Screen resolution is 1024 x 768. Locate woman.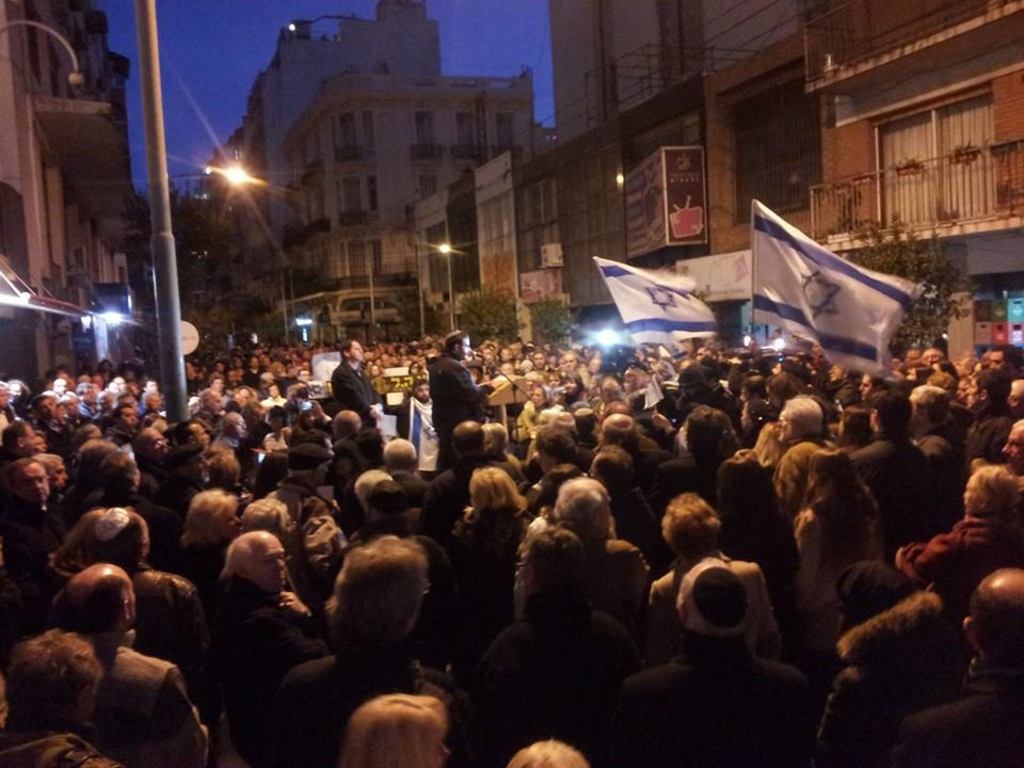
364 362 383 382.
